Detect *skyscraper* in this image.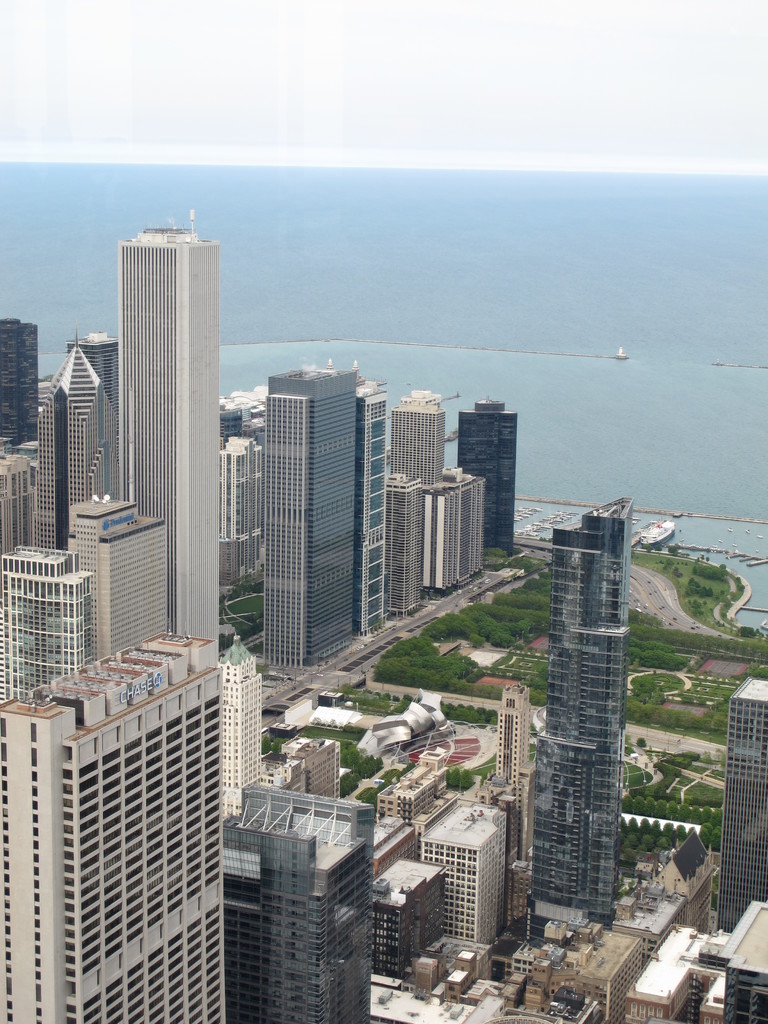
Detection: rect(457, 389, 515, 554).
